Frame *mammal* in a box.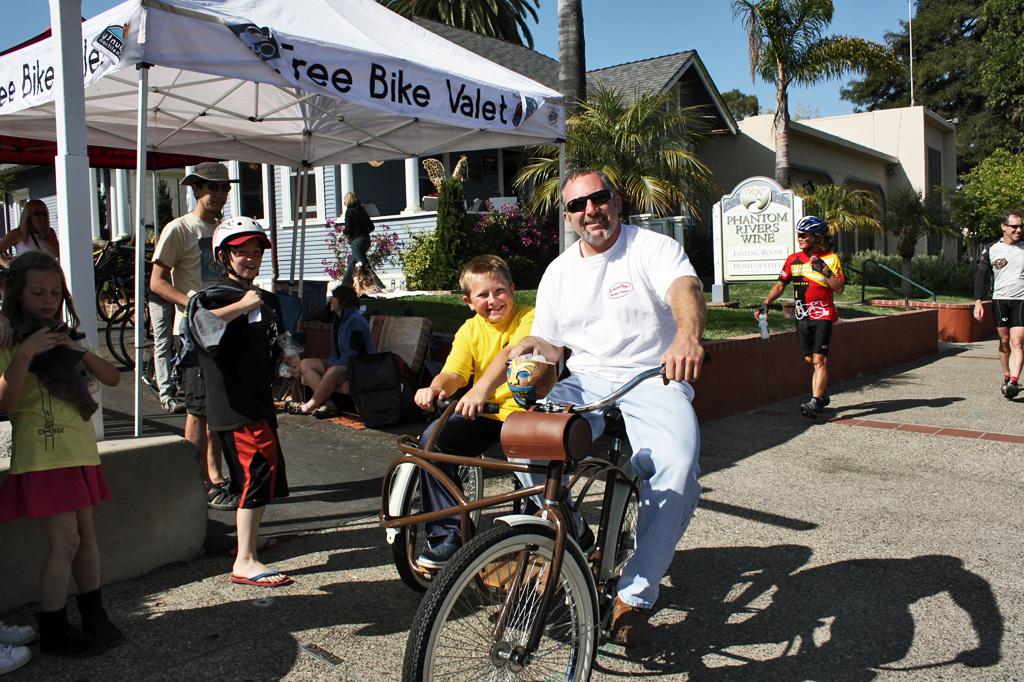
974/205/1023/398.
